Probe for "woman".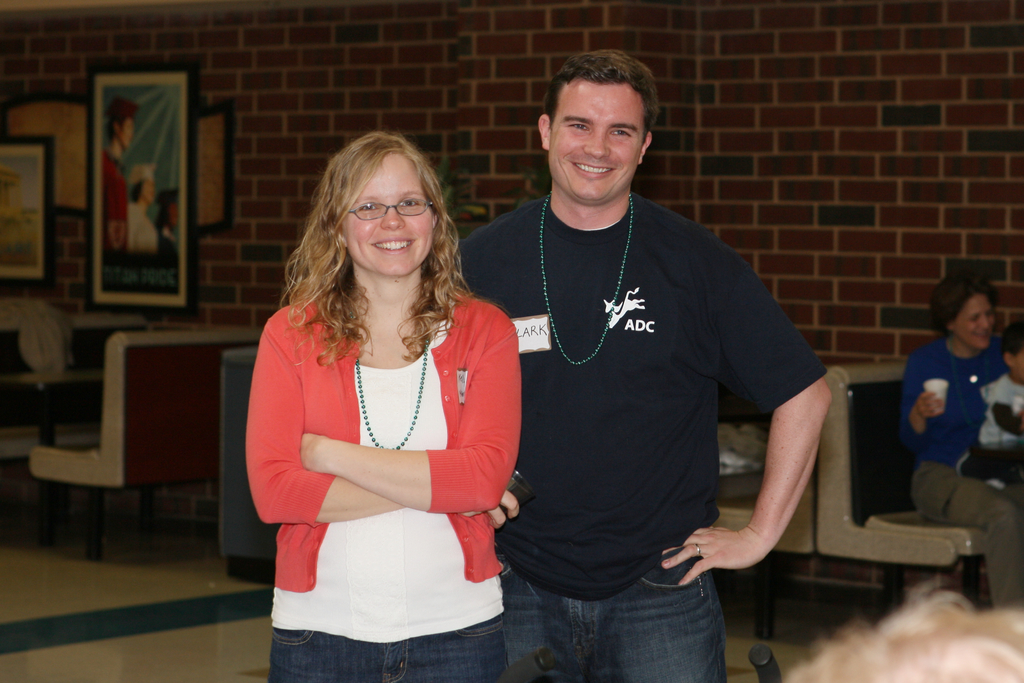
Probe result: left=230, top=123, right=538, bottom=680.
